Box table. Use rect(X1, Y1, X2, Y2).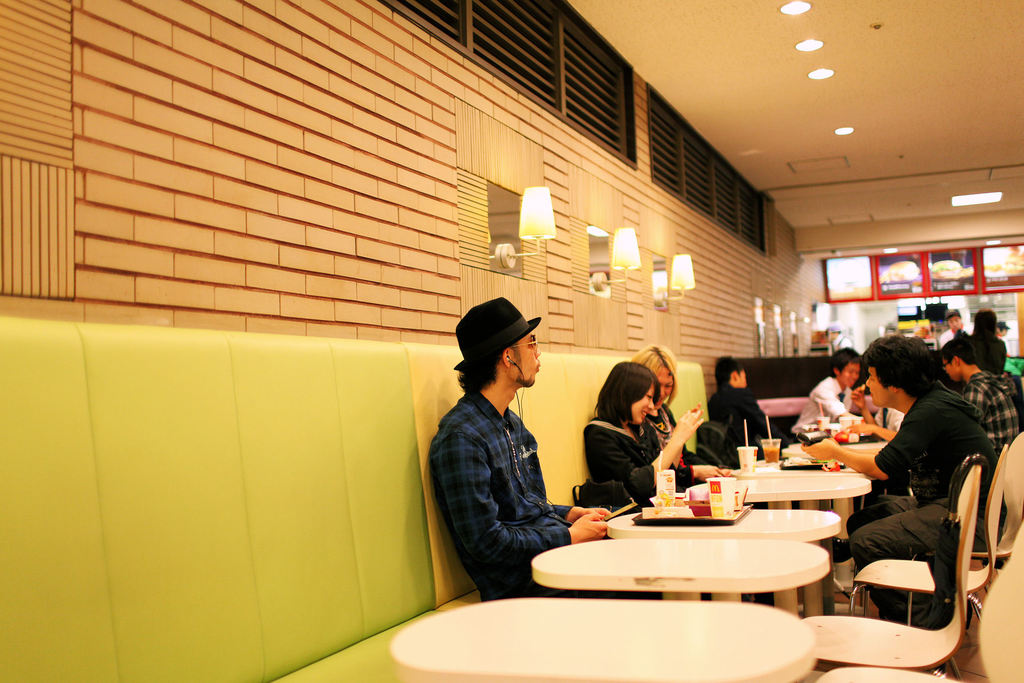
rect(702, 474, 873, 619).
